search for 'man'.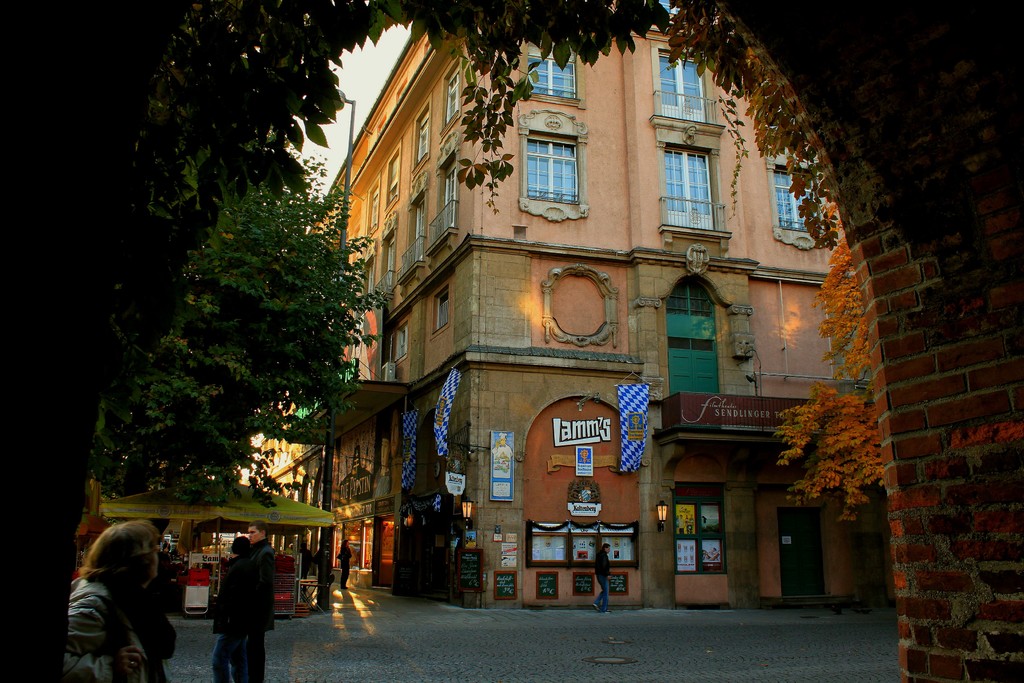
Found at [241,521,275,682].
